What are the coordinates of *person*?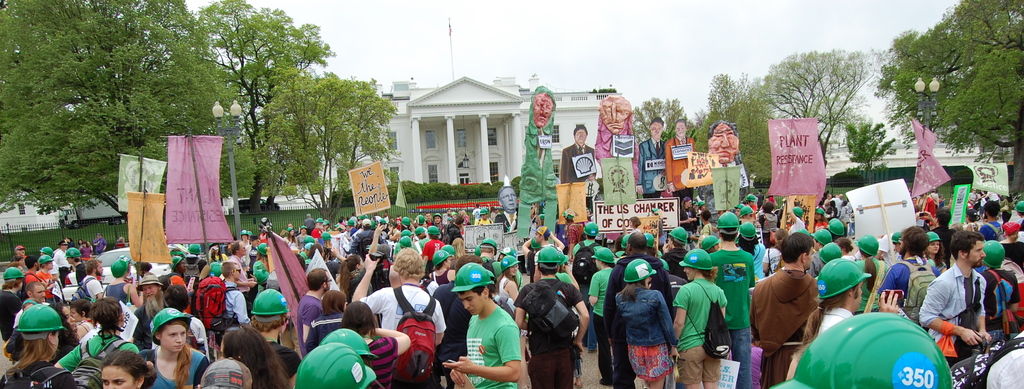
x1=852 y1=233 x2=888 y2=311.
